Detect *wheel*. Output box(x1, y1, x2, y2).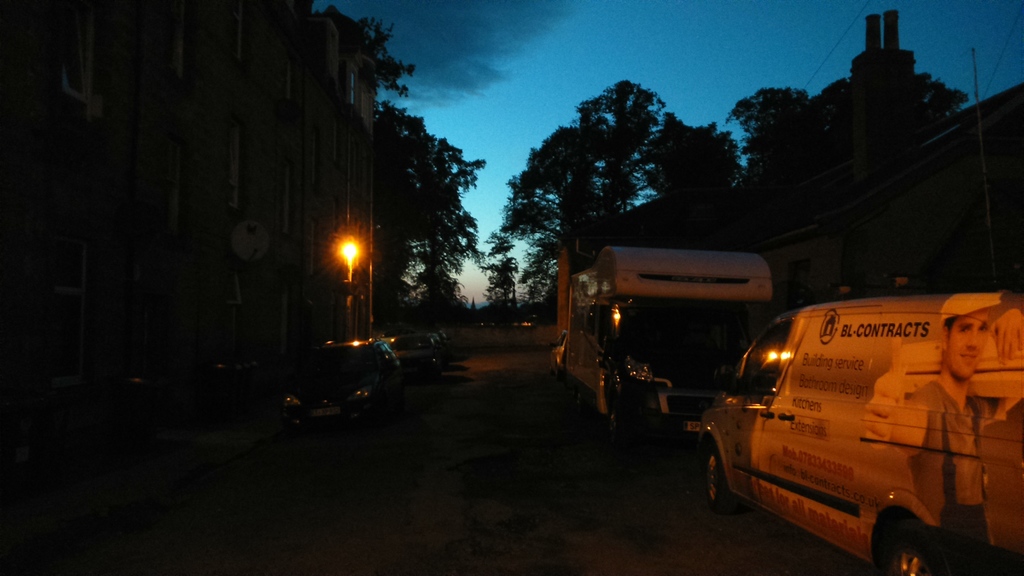
box(688, 433, 724, 509).
